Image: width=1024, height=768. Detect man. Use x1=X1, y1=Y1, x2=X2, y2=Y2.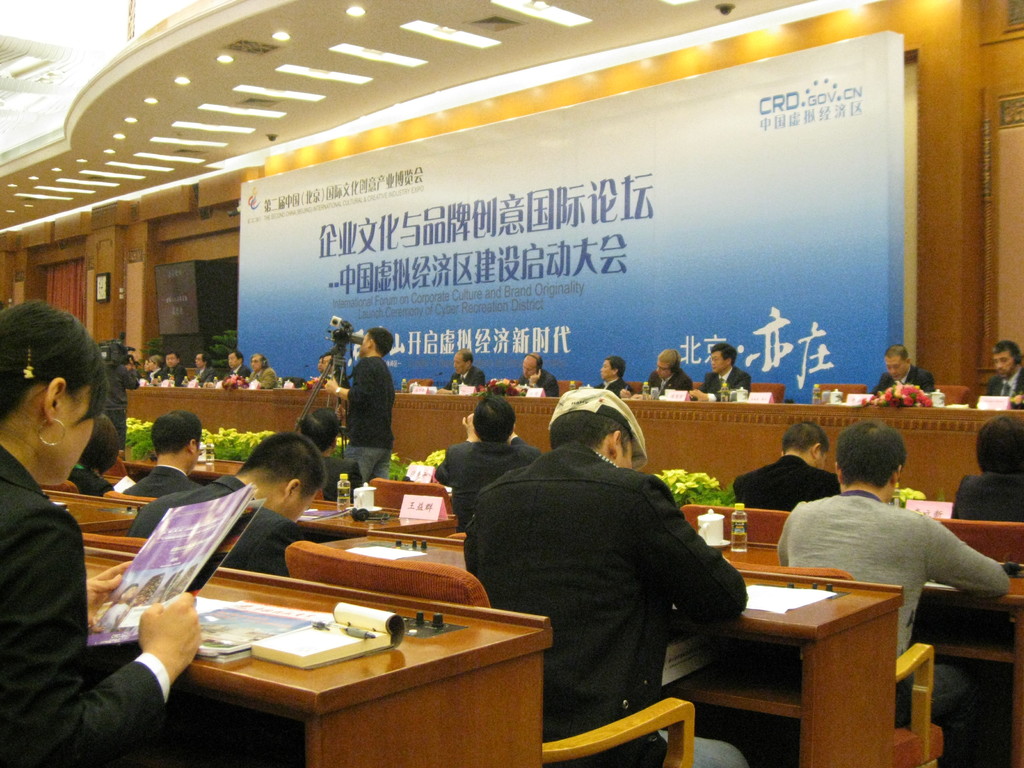
x1=121, y1=407, x2=205, y2=499.
